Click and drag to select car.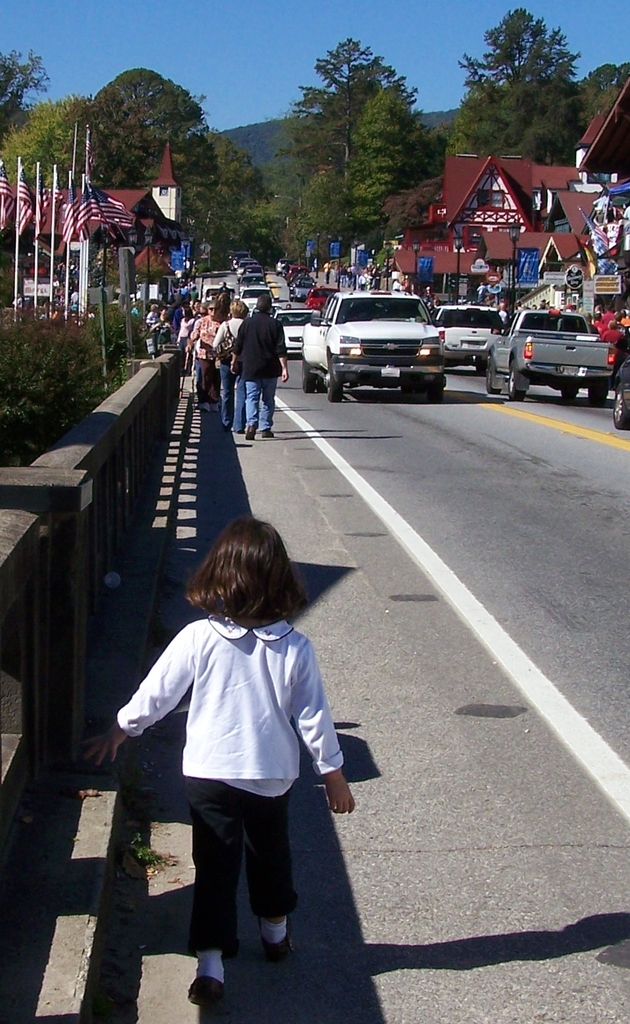
Selection: box=[431, 307, 503, 368].
